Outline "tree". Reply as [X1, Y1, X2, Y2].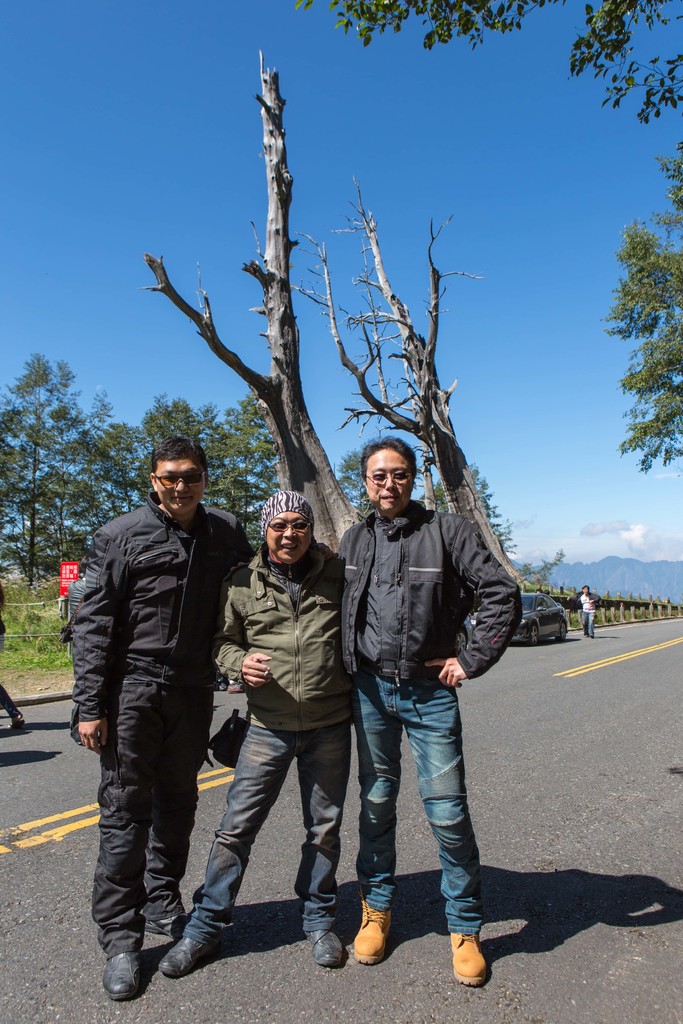
[418, 460, 514, 574].
